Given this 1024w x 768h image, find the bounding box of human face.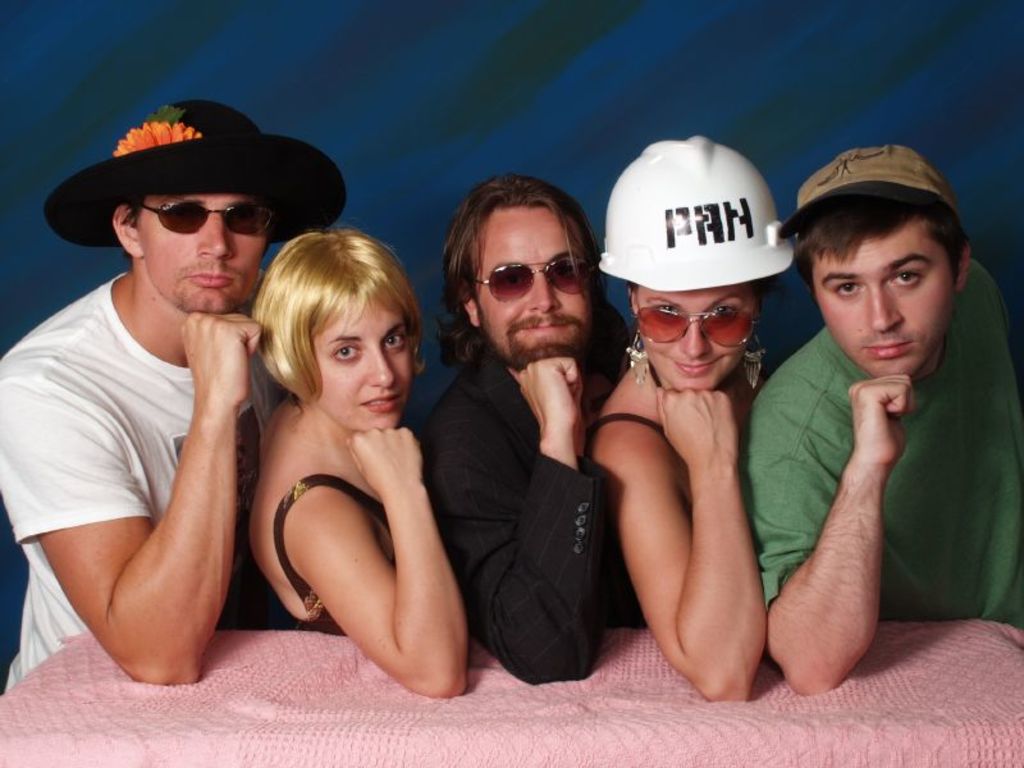
631/285/753/388.
